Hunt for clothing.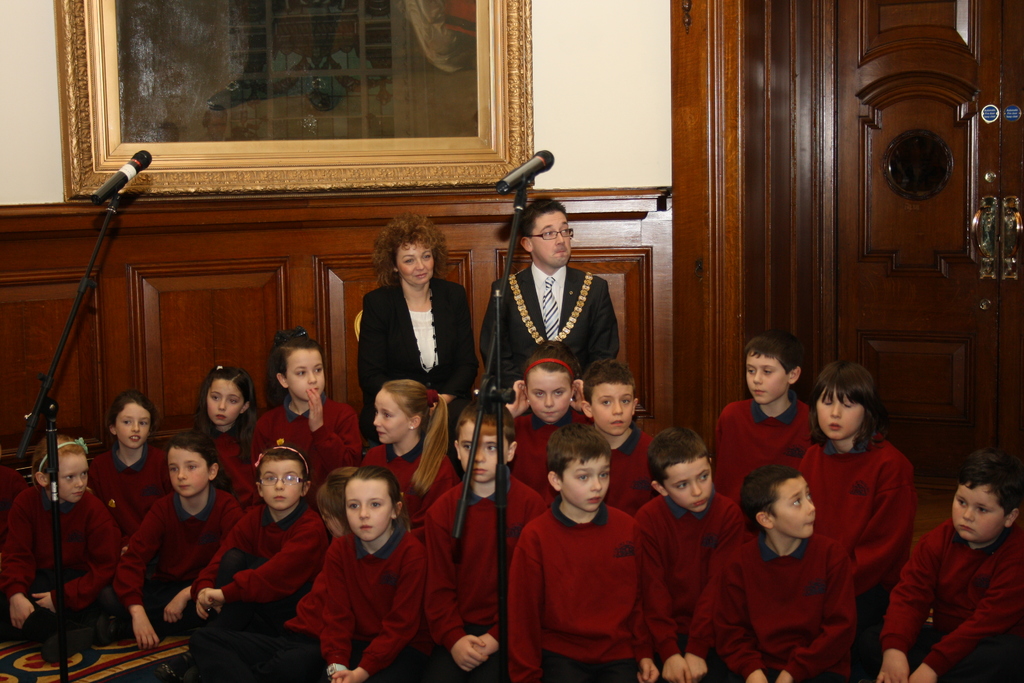
Hunted down at [301,528,415,682].
